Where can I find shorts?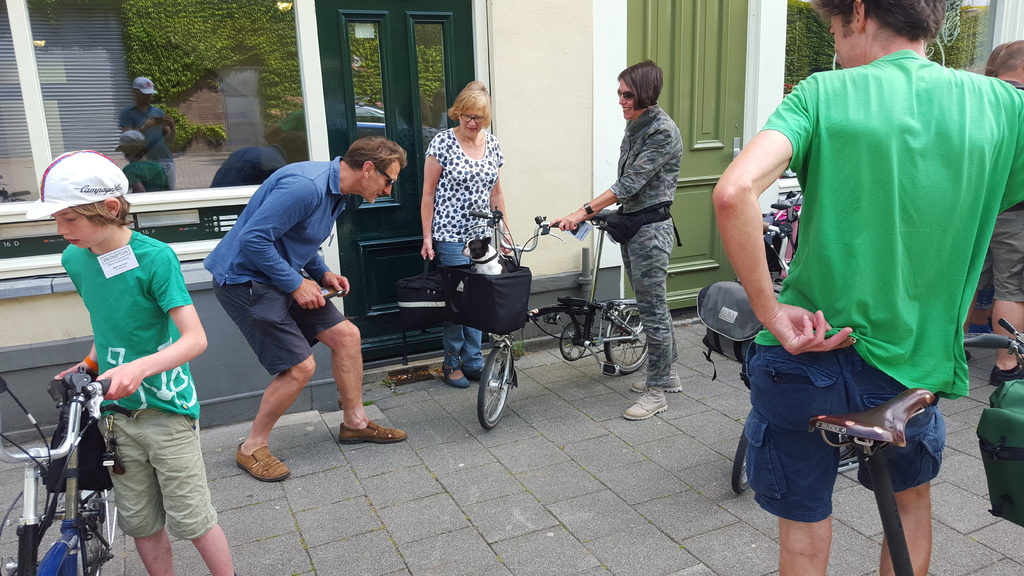
You can find it at 99,406,219,542.
